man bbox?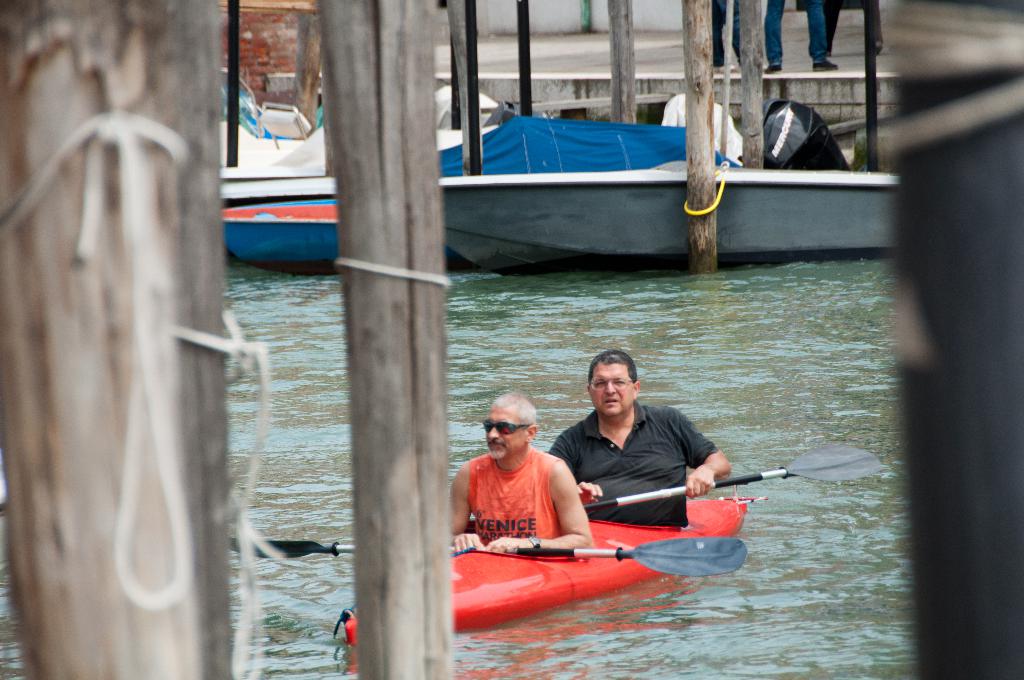
(x1=545, y1=354, x2=731, y2=528)
